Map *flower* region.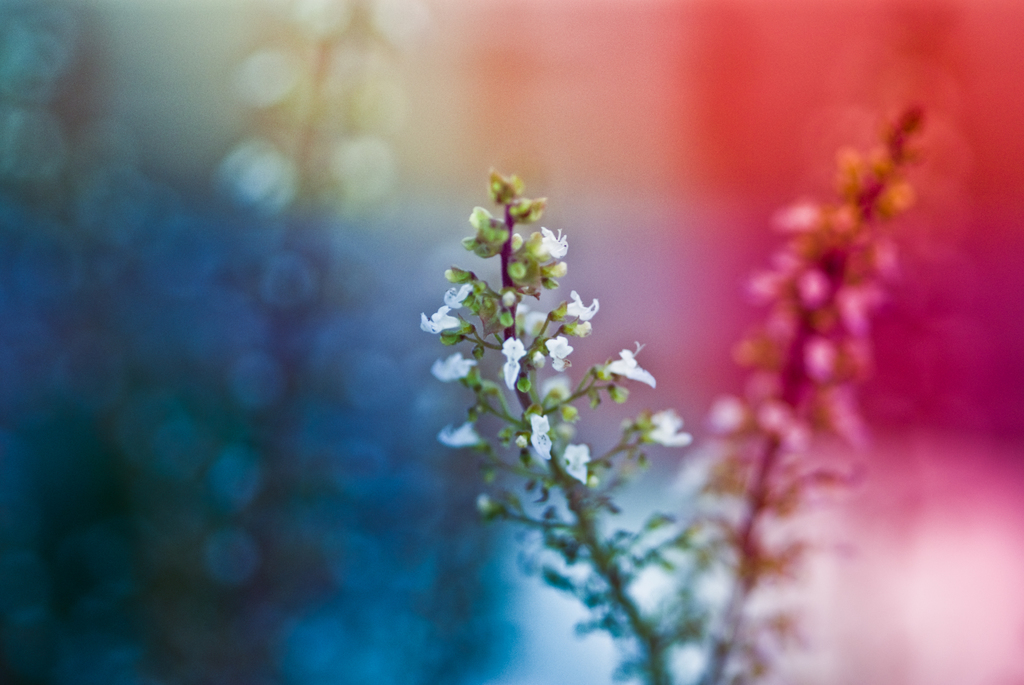
Mapped to l=501, t=331, r=525, b=389.
